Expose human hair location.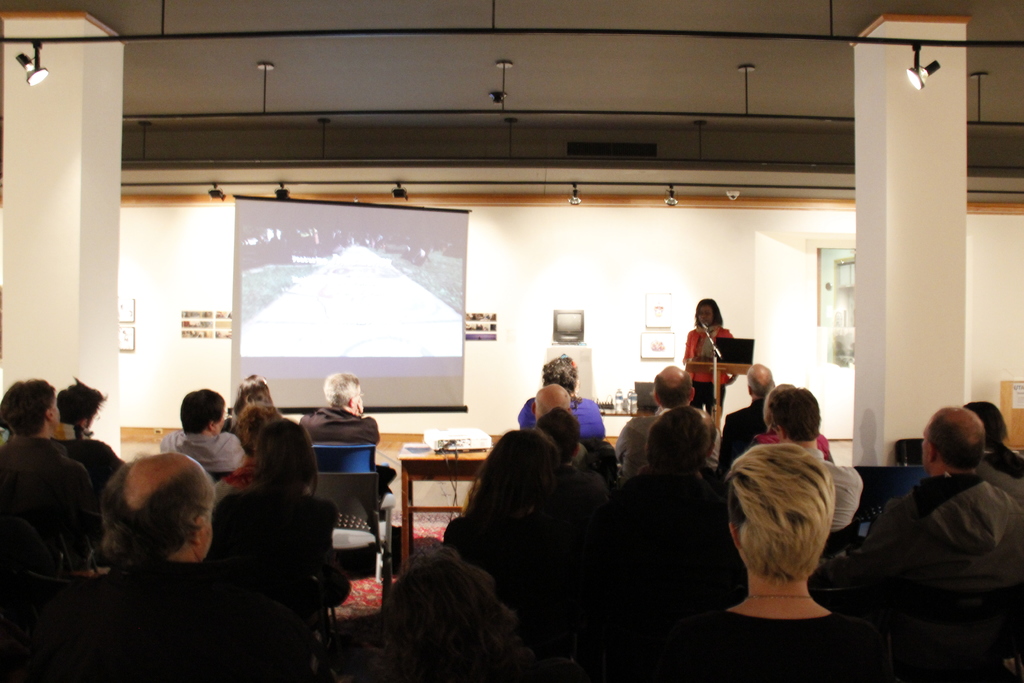
Exposed at (692, 293, 724, 325).
